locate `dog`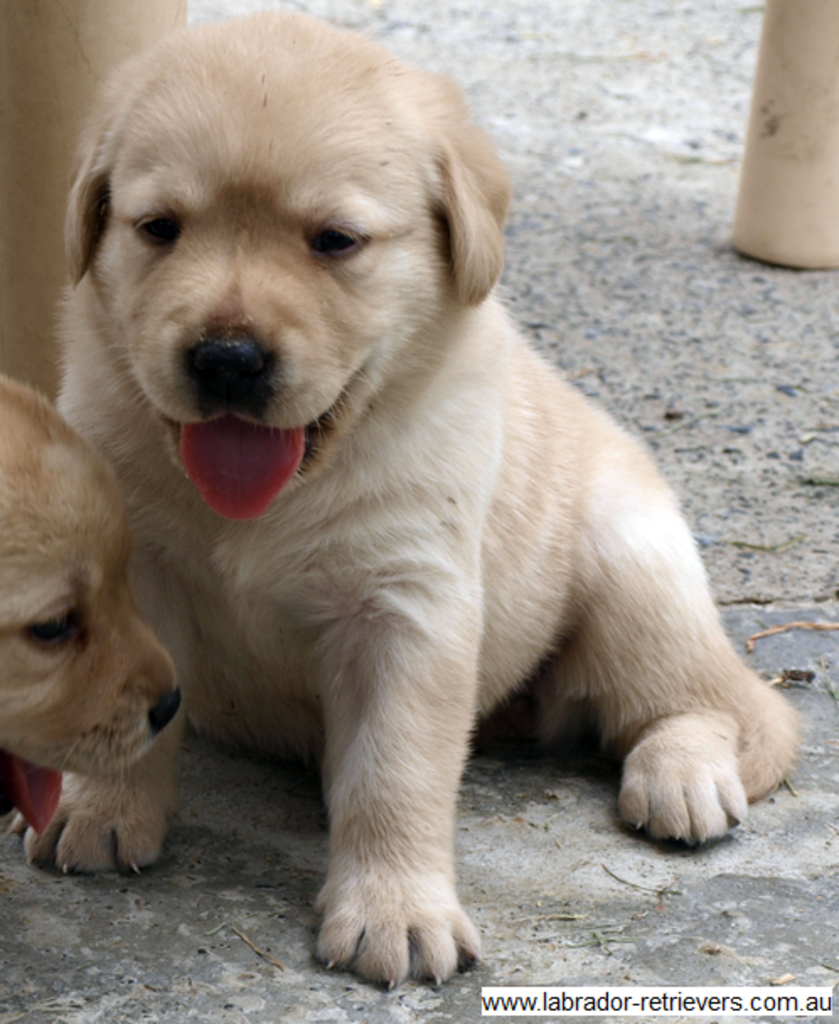
pyautogui.locateOnScreen(0, 374, 184, 793)
